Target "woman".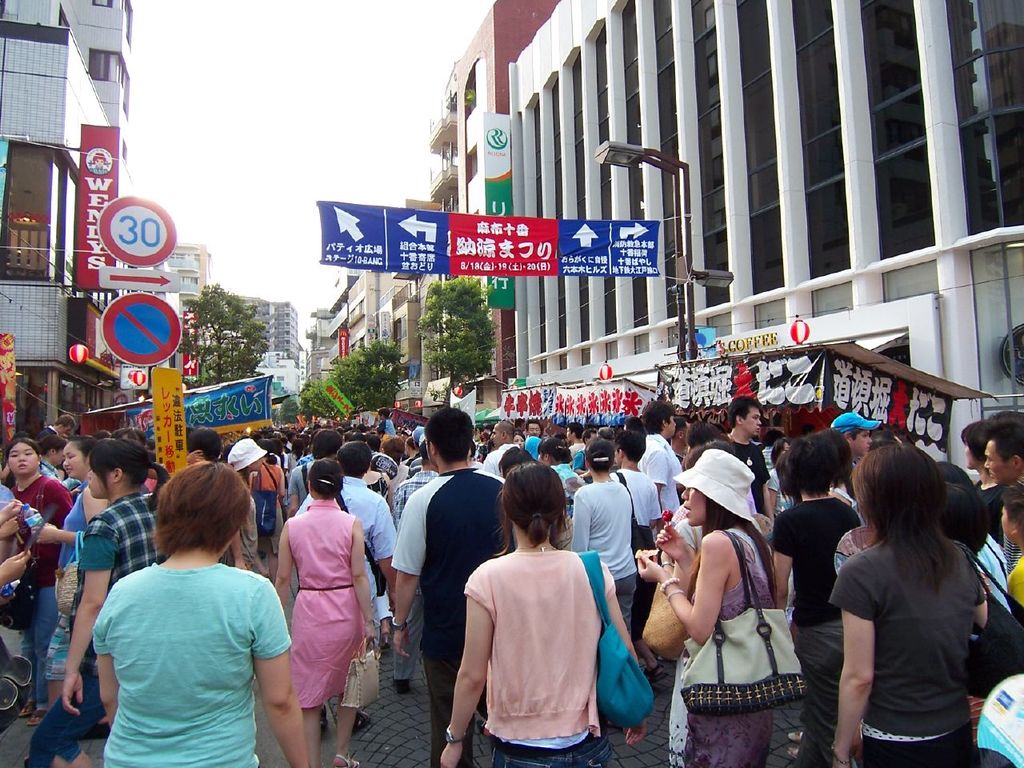
Target region: 91 459 309 767.
